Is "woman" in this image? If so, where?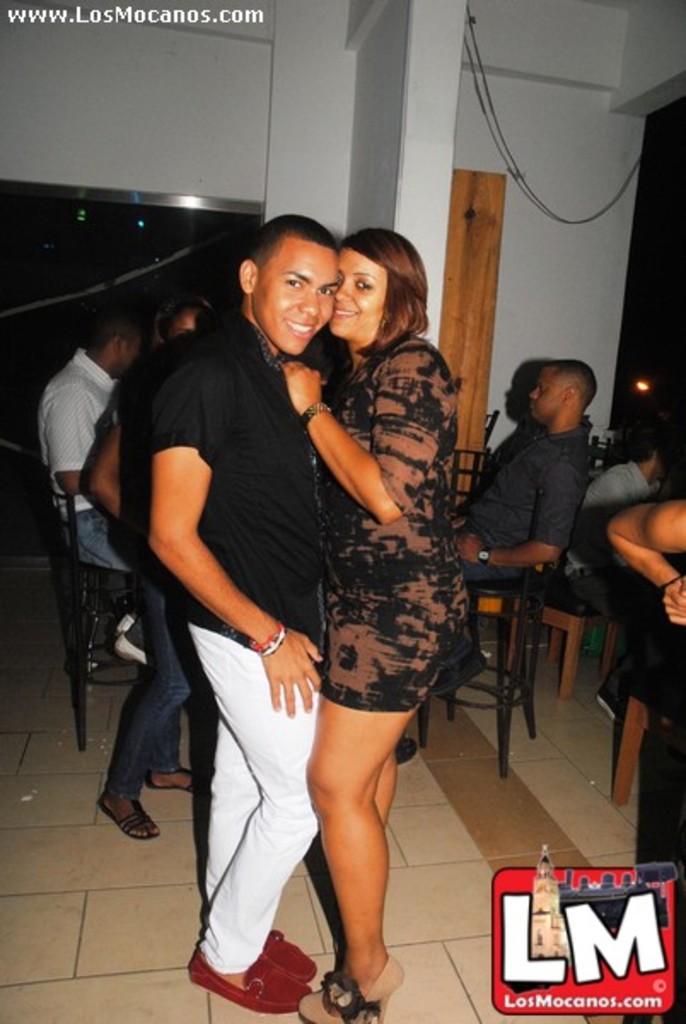
Yes, at crop(82, 294, 222, 831).
